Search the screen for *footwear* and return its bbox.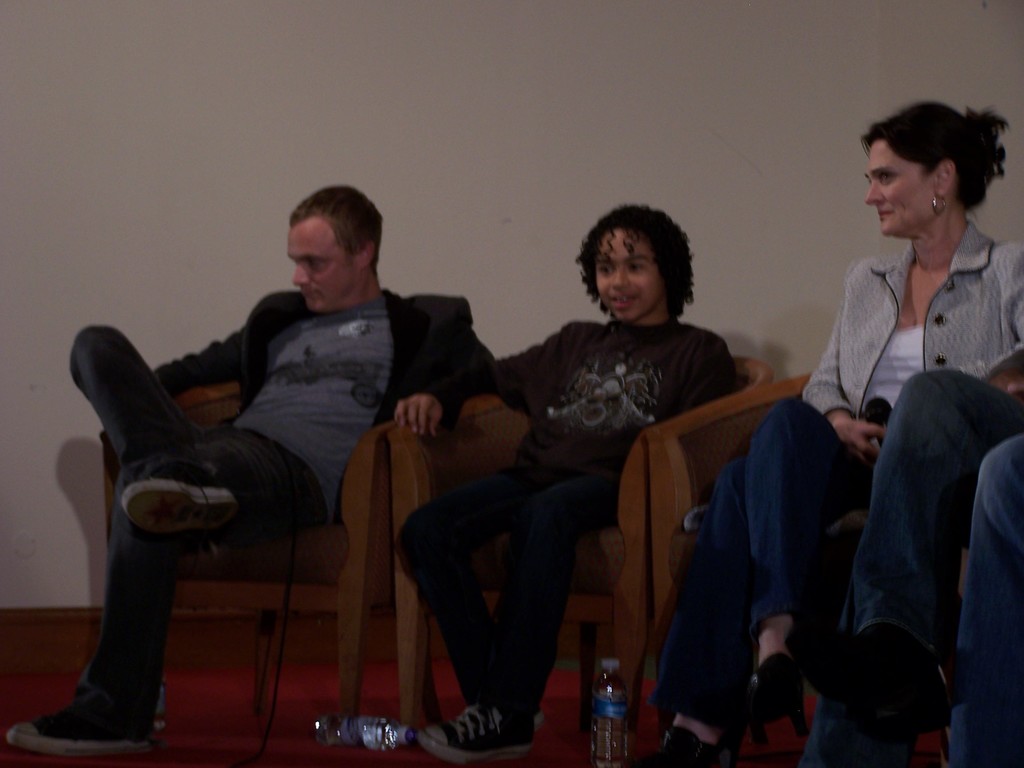
Found: (416, 701, 525, 750).
